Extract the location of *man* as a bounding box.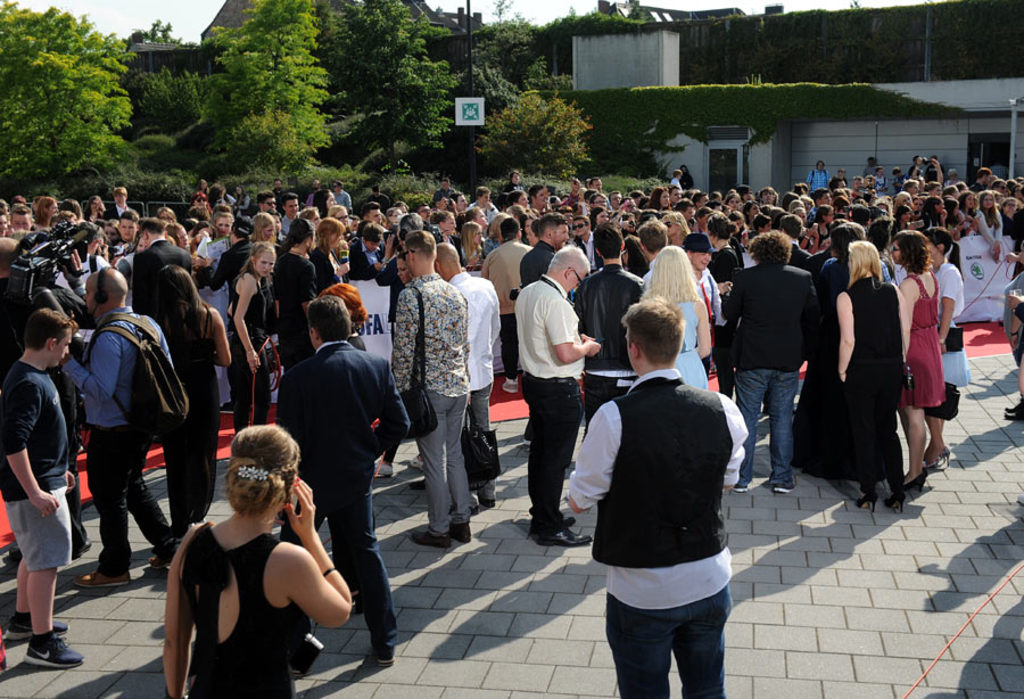
{"x1": 197, "y1": 230, "x2": 232, "y2": 412}.
